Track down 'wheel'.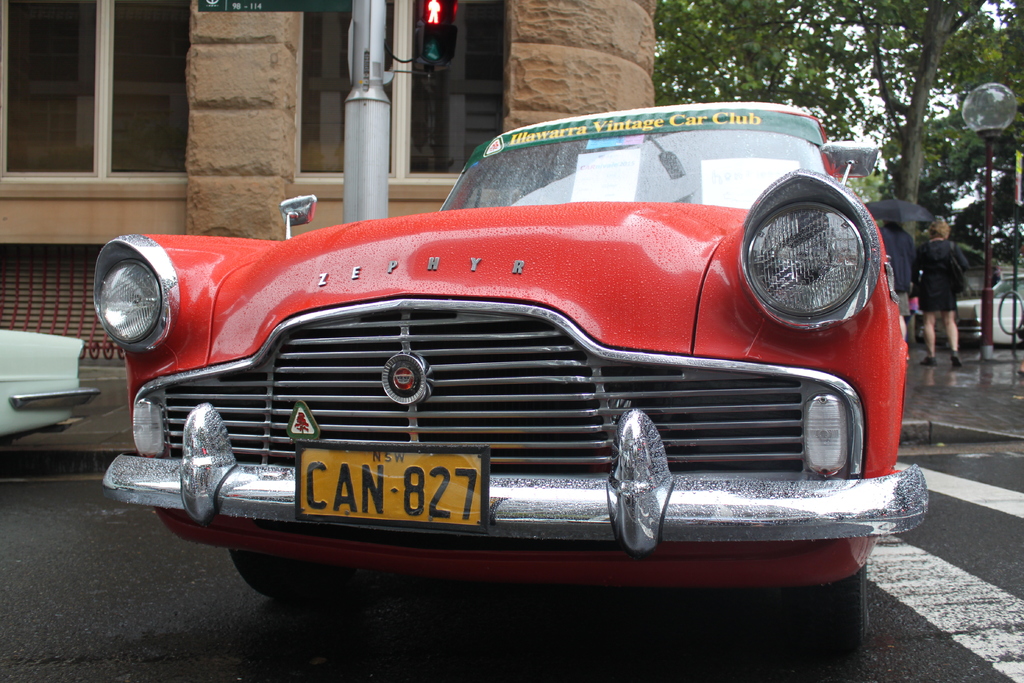
Tracked to 783:564:870:656.
